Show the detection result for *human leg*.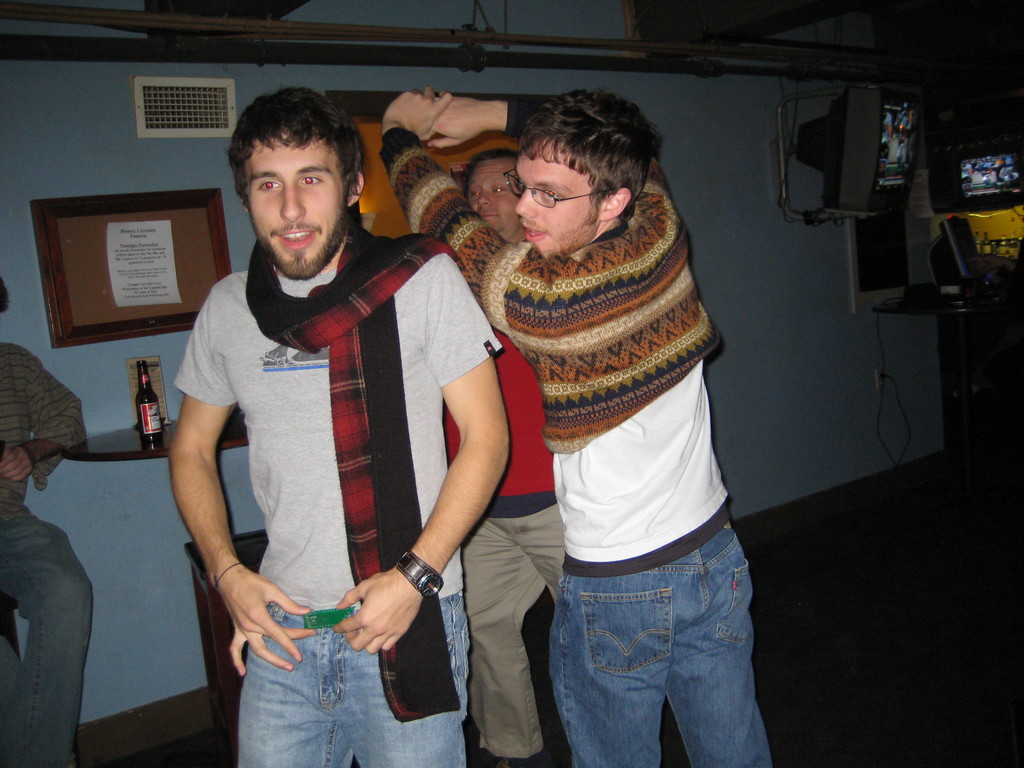
box=[668, 528, 767, 767].
